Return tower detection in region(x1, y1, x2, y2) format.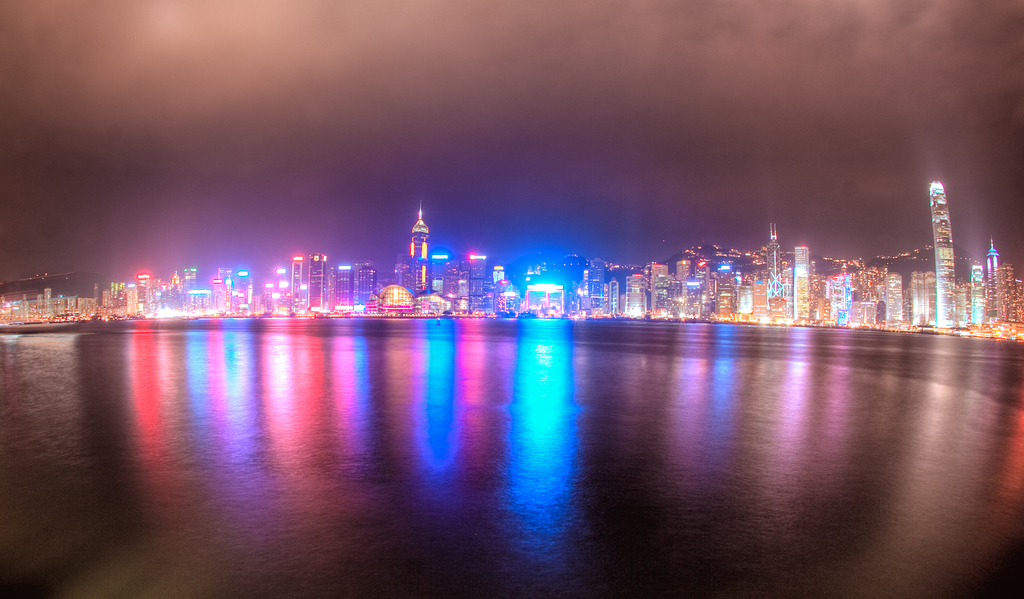
region(356, 268, 378, 305).
